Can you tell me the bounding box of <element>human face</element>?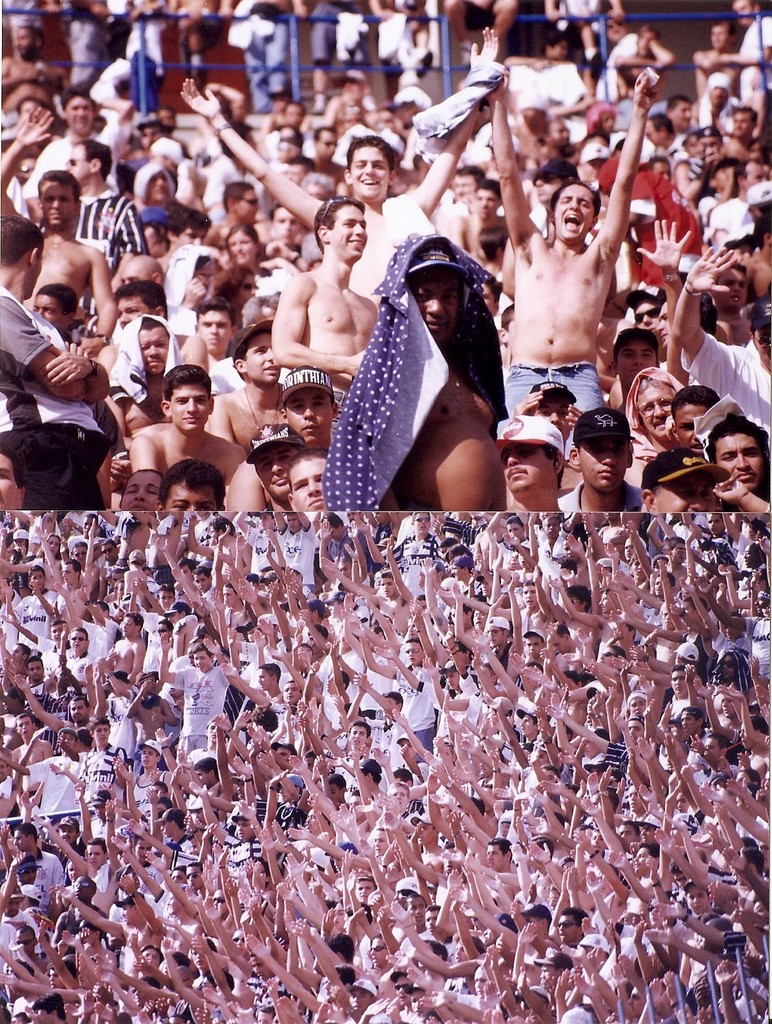
296/455/328/505.
